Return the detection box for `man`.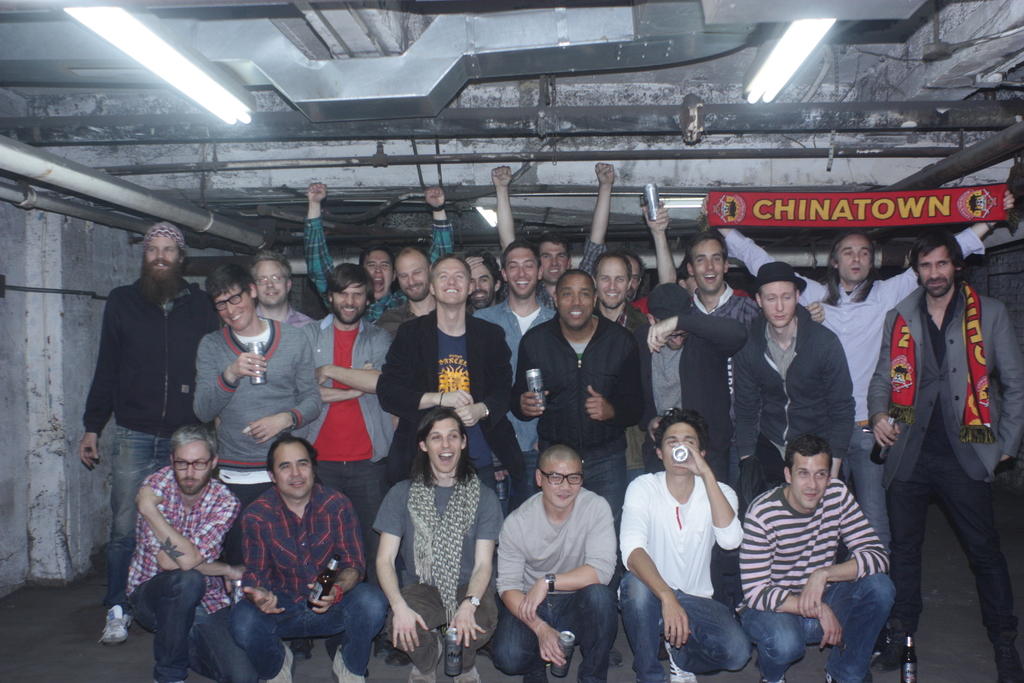
[left=714, top=188, right=1018, bottom=559].
